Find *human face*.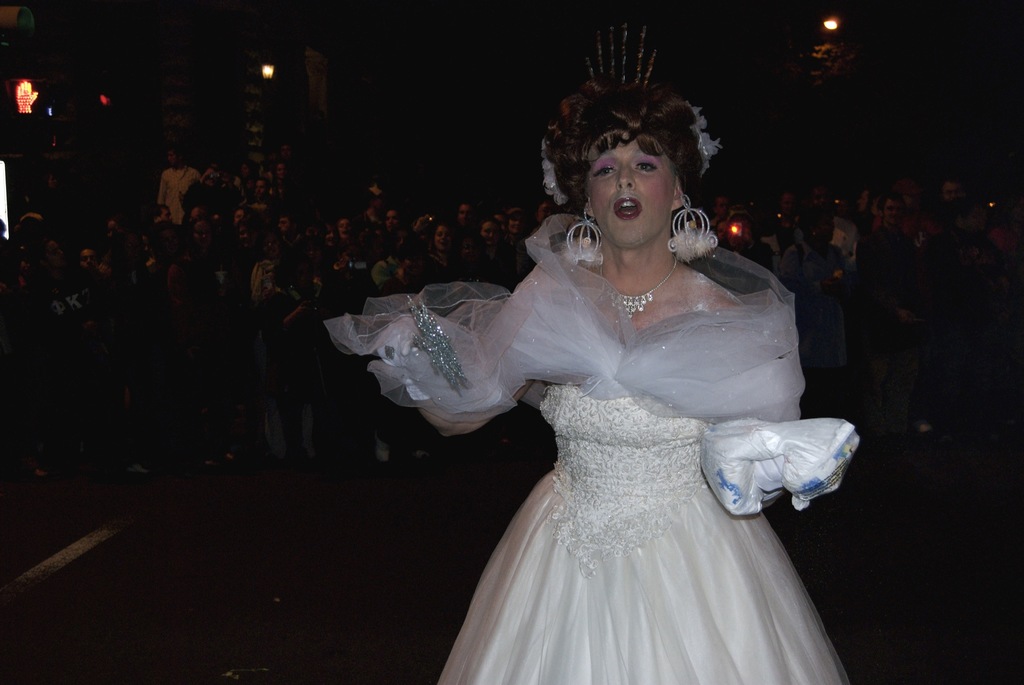
bbox(493, 215, 505, 235).
